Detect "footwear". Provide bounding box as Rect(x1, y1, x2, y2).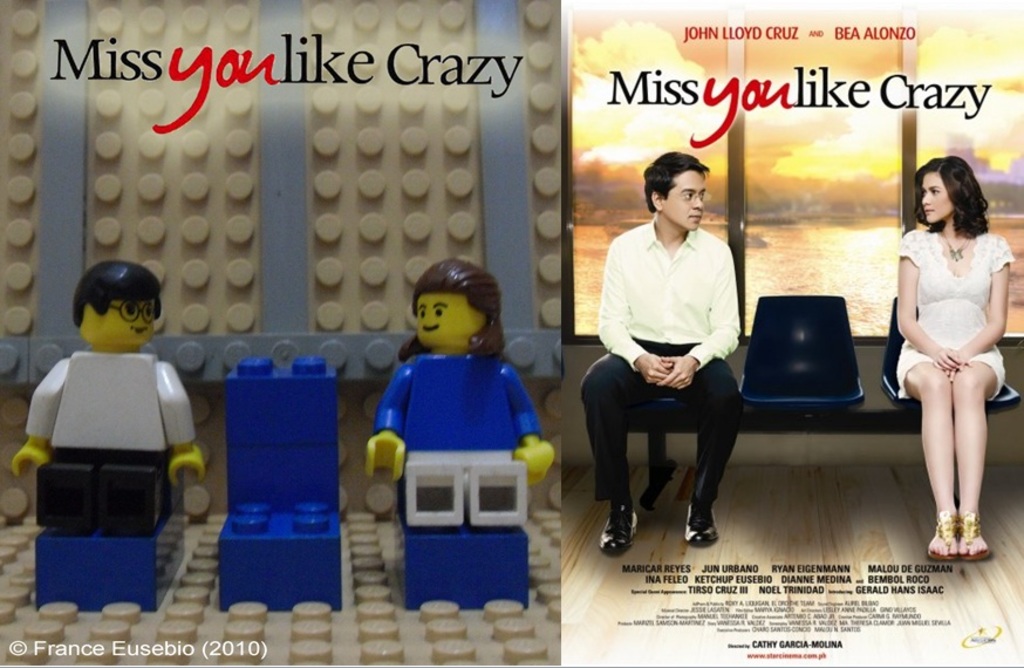
Rect(916, 517, 955, 560).
